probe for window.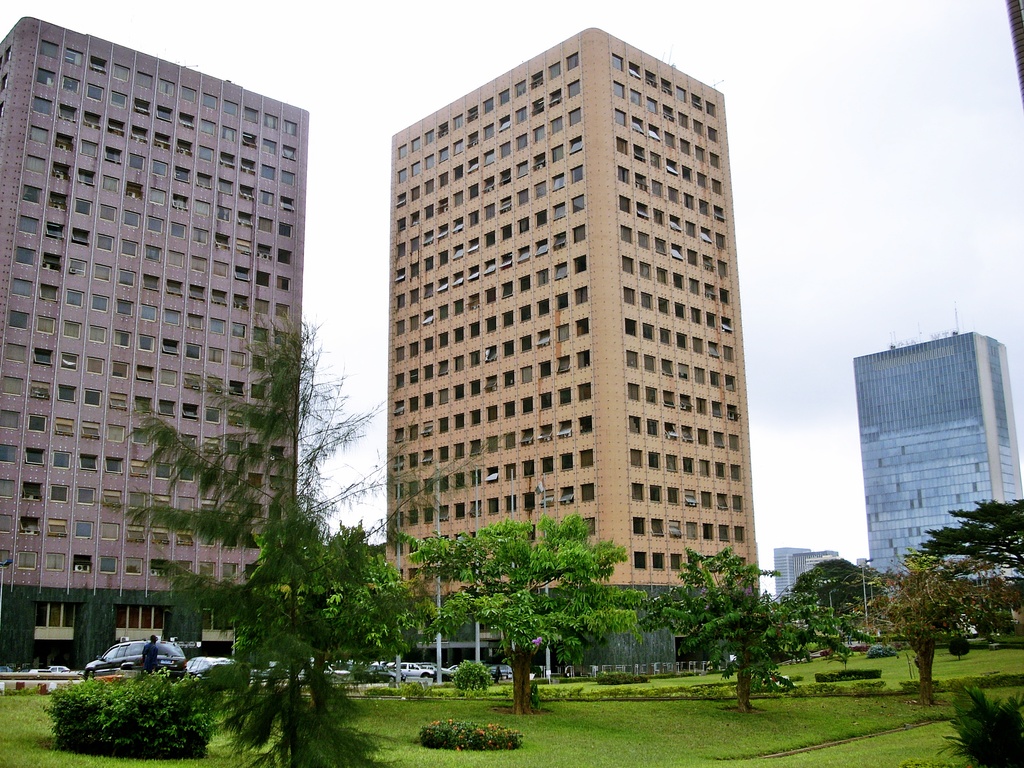
Probe result: [x1=107, y1=459, x2=123, y2=474].
